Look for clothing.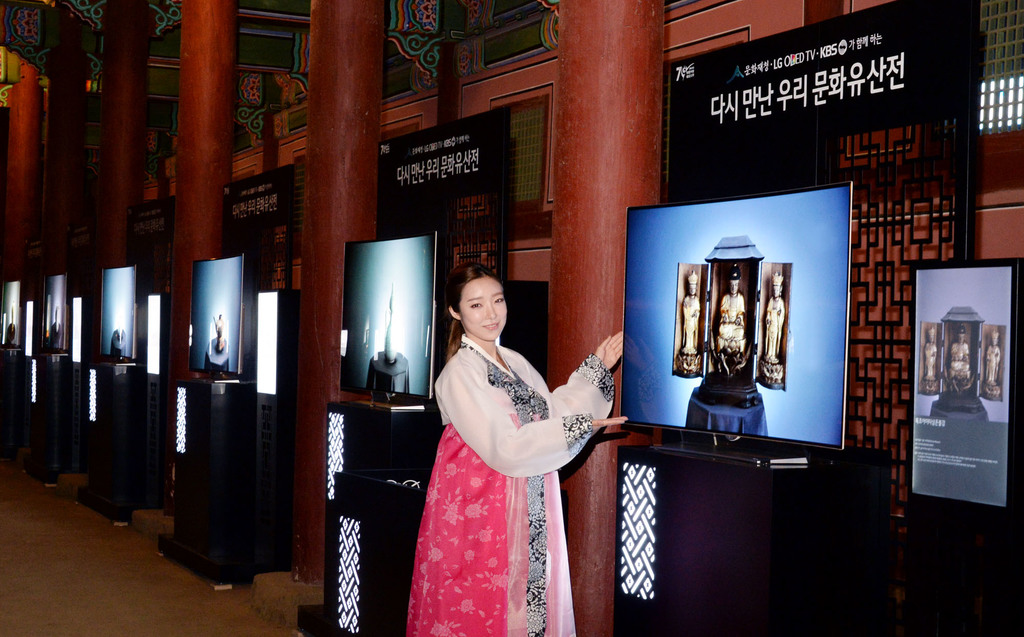
Found: 986 343 1002 379.
